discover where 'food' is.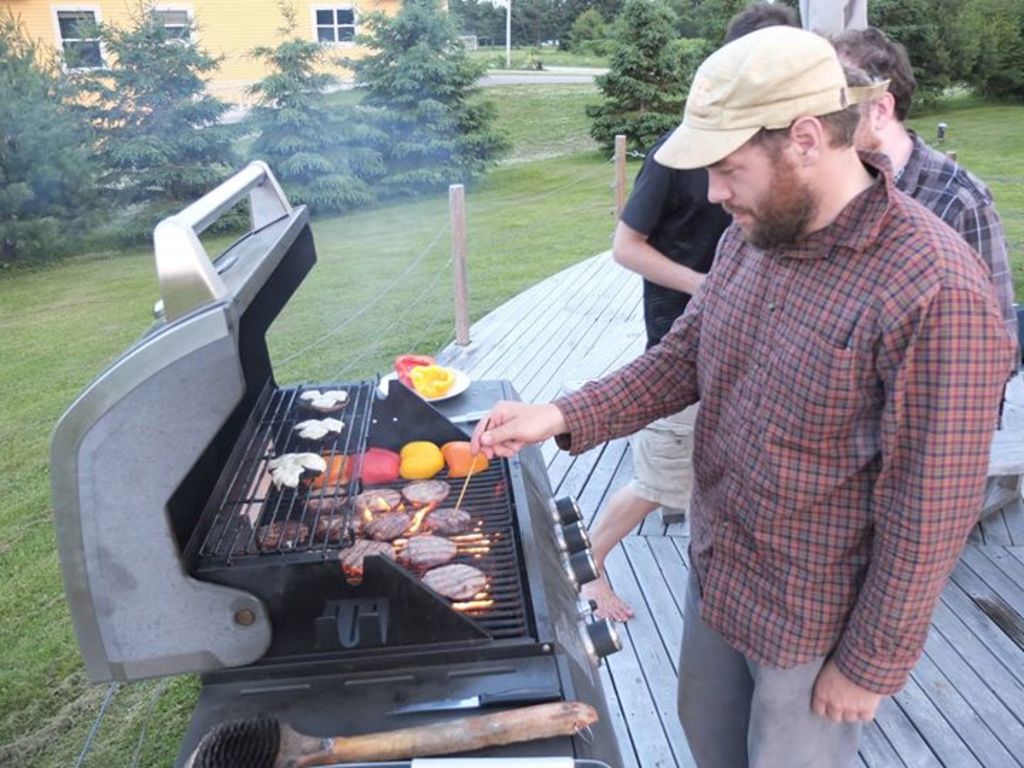
Discovered at x1=363 y1=509 x2=411 y2=540.
